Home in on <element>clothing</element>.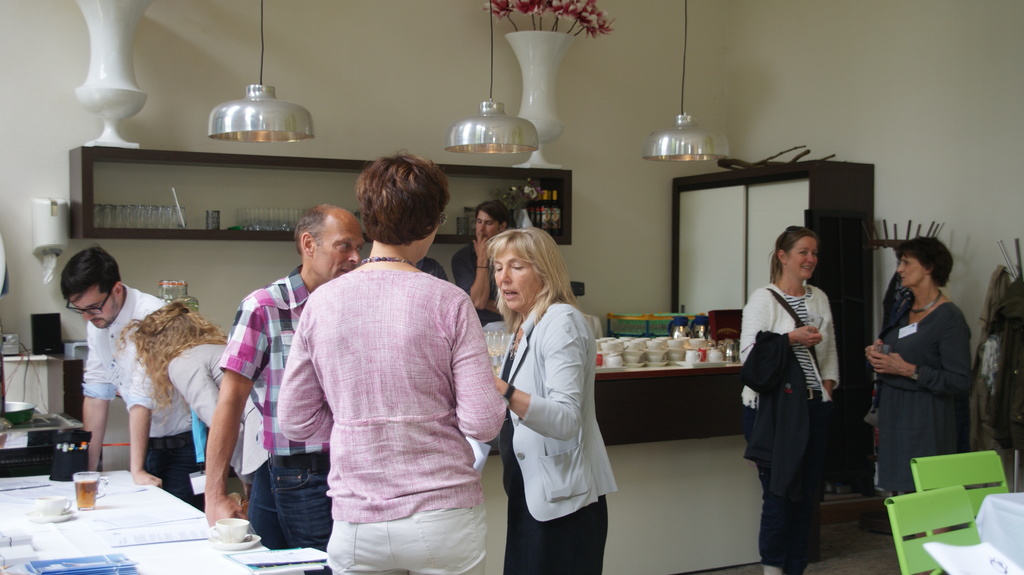
Homed in at [left=456, top=244, right=507, bottom=329].
